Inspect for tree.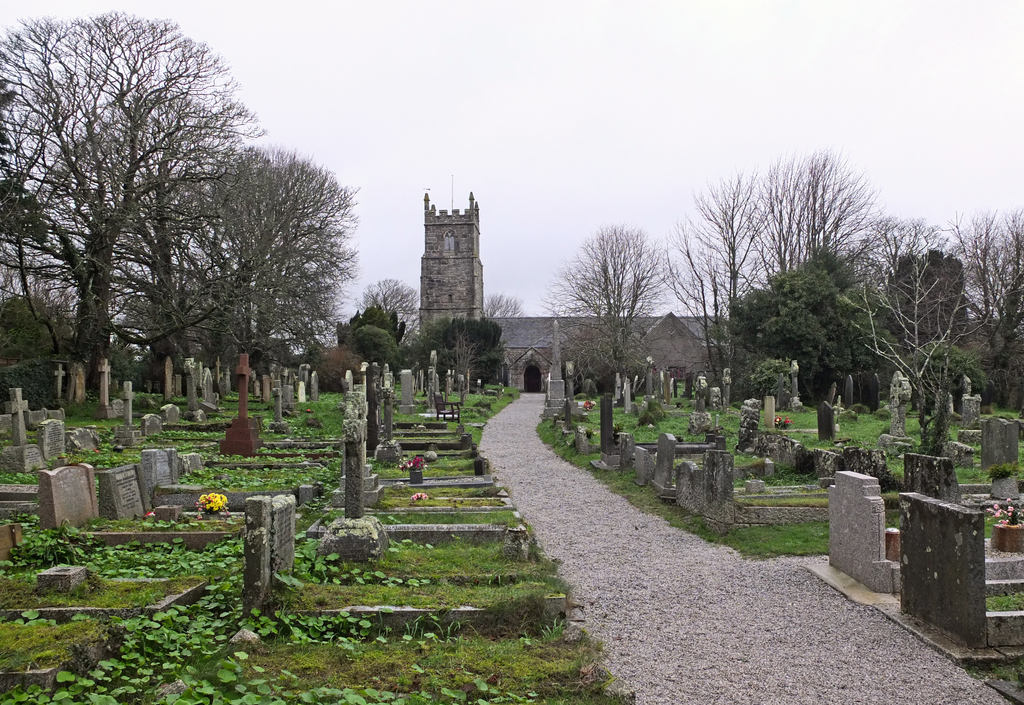
Inspection: bbox(473, 292, 525, 320).
